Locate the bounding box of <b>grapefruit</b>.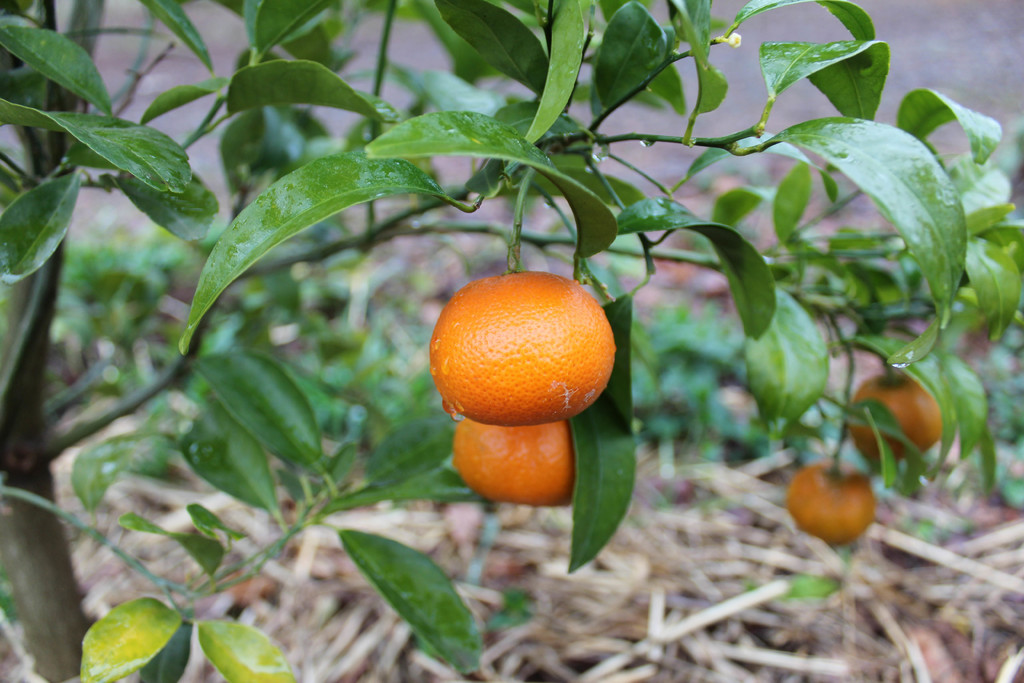
Bounding box: {"x1": 787, "y1": 465, "x2": 875, "y2": 543}.
